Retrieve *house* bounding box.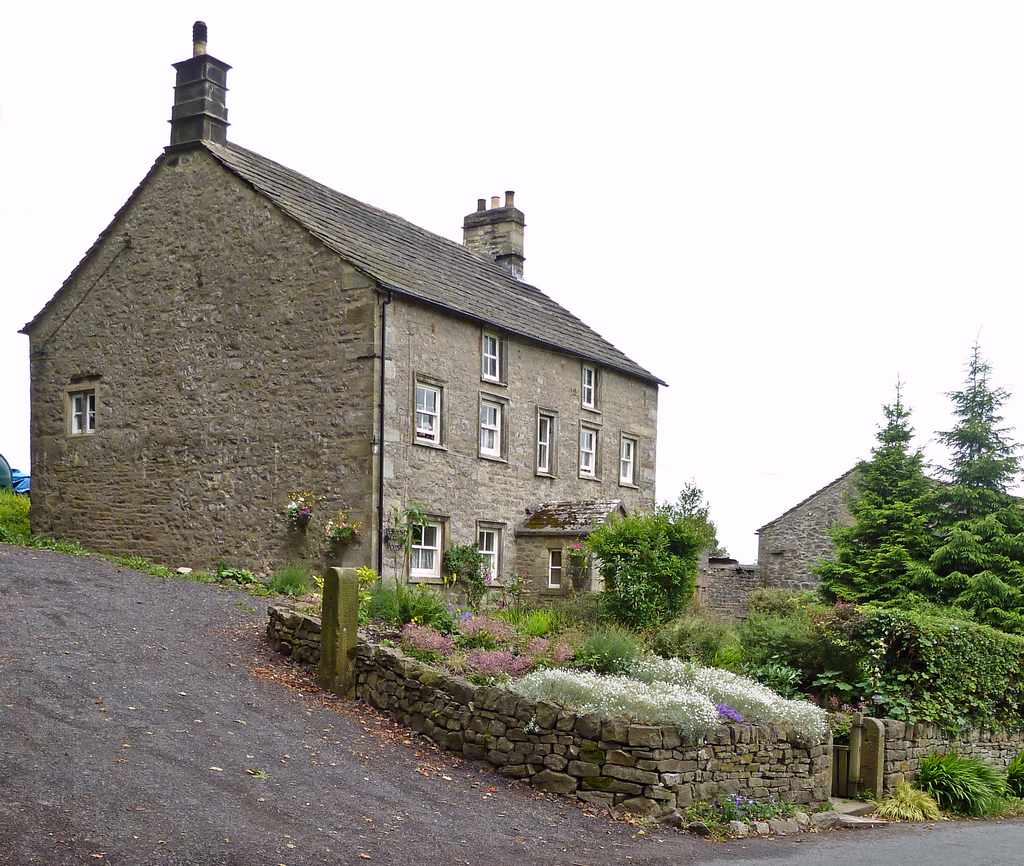
Bounding box: 17/12/674/591.
